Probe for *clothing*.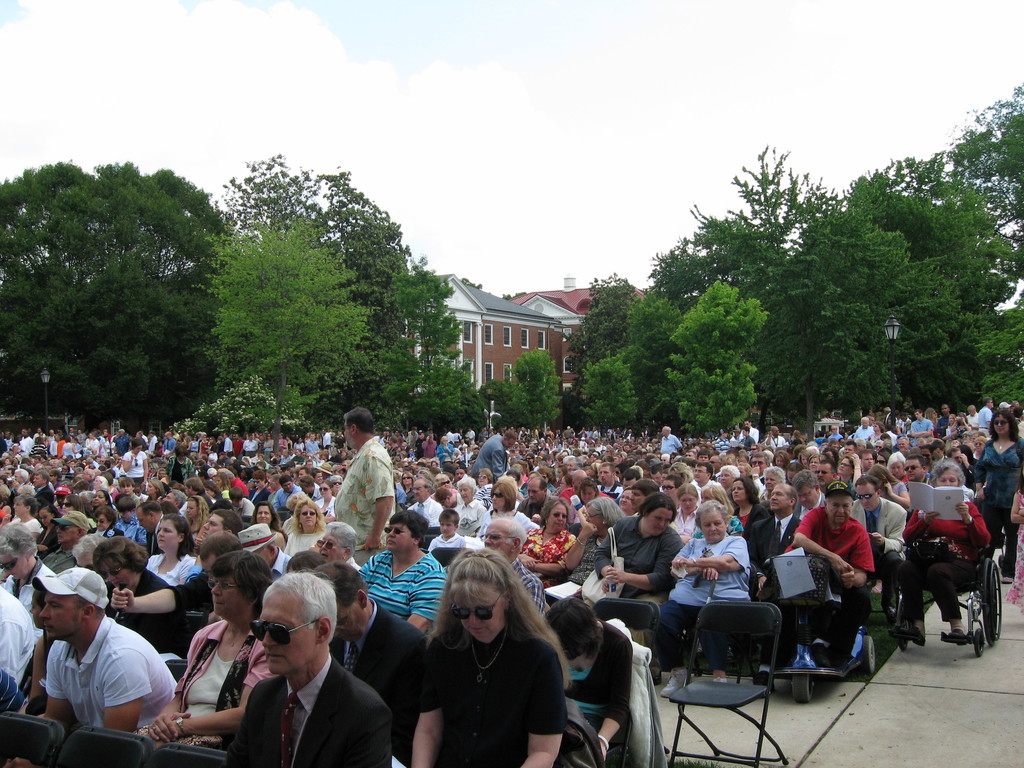
Probe result: [x1=150, y1=549, x2=197, y2=588].
